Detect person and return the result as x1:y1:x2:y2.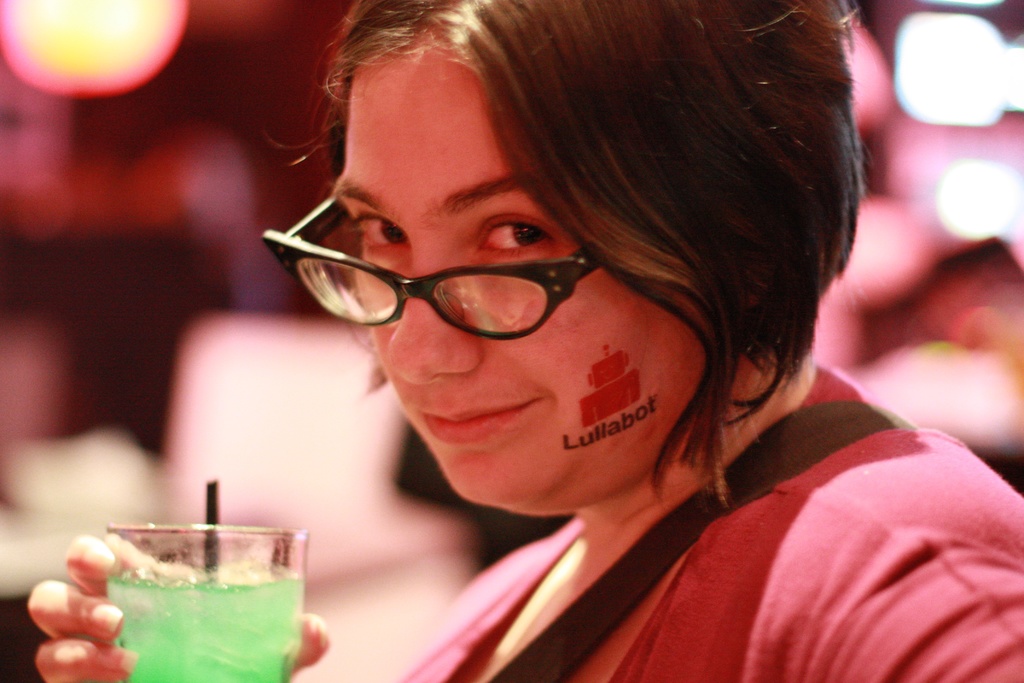
27:0:1023:679.
